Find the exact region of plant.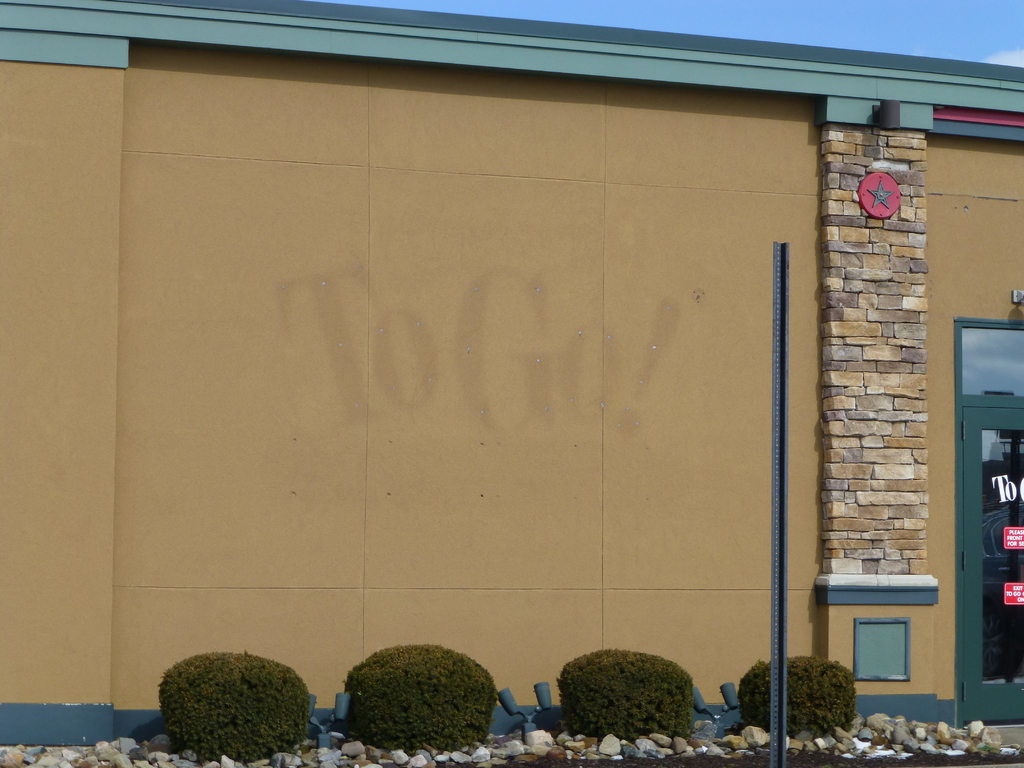
Exact region: 134,640,314,753.
